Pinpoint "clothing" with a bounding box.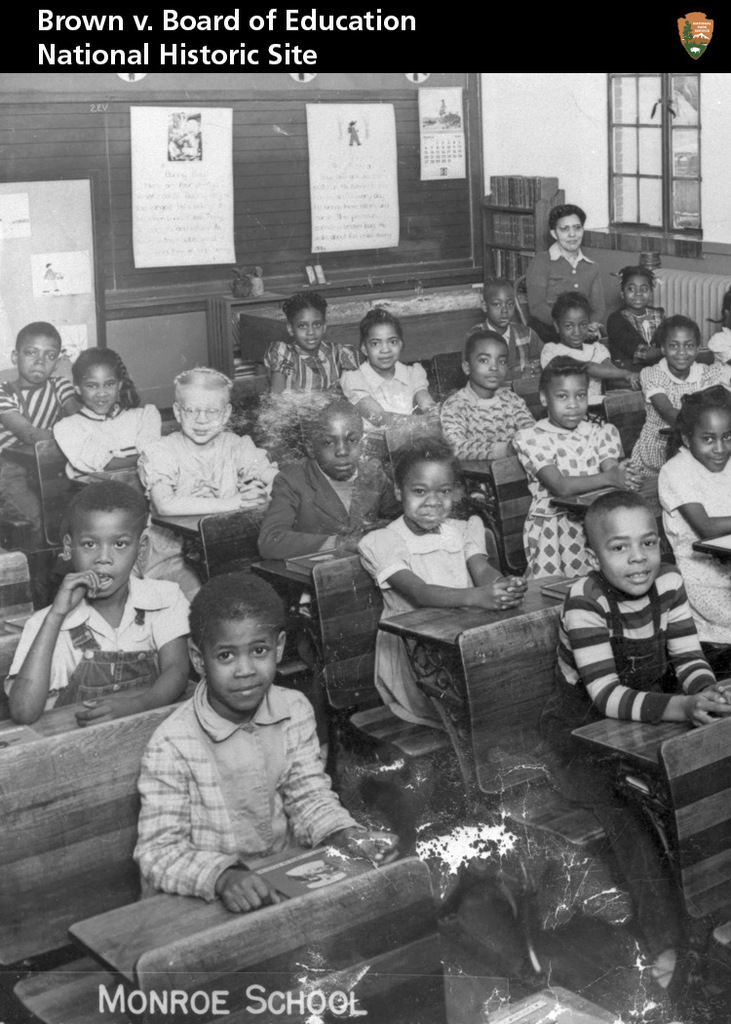
left=508, top=406, right=644, bottom=566.
